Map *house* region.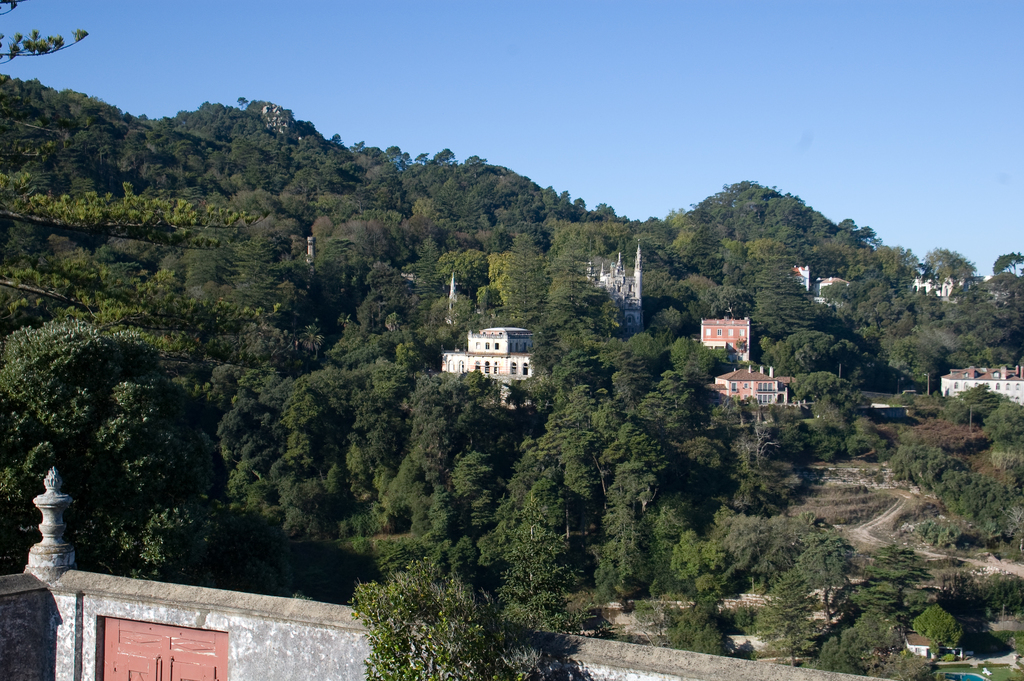
Mapped to x1=692, y1=310, x2=751, y2=363.
